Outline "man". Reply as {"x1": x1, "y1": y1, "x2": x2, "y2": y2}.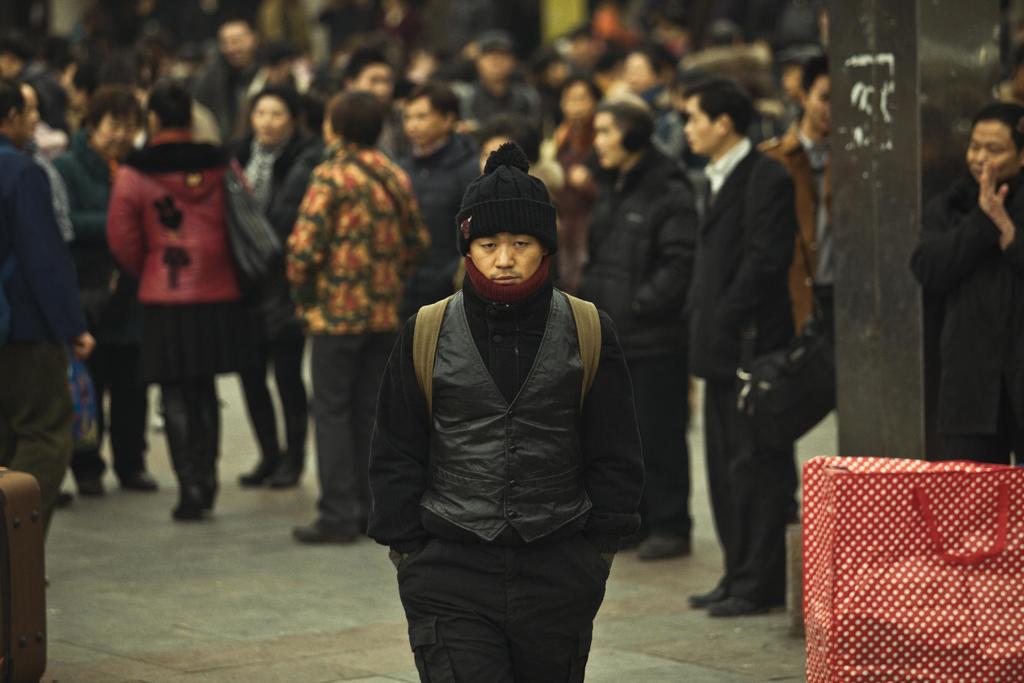
{"x1": 626, "y1": 42, "x2": 682, "y2": 161}.
